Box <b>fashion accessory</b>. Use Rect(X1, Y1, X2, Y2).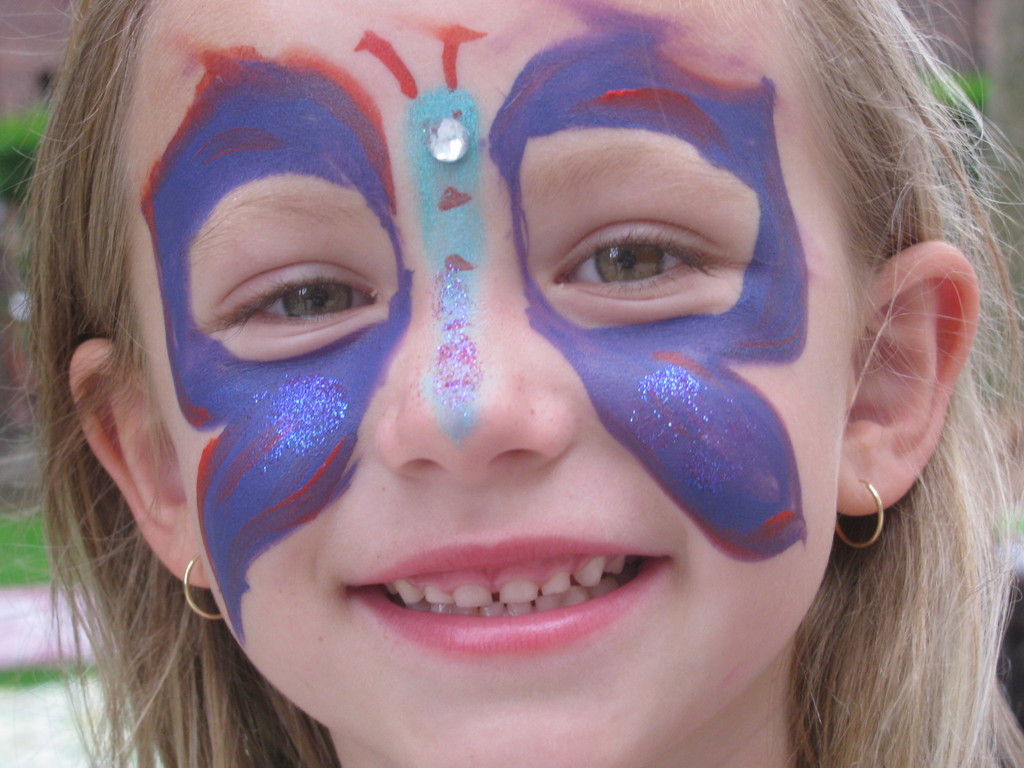
Rect(179, 552, 228, 620).
